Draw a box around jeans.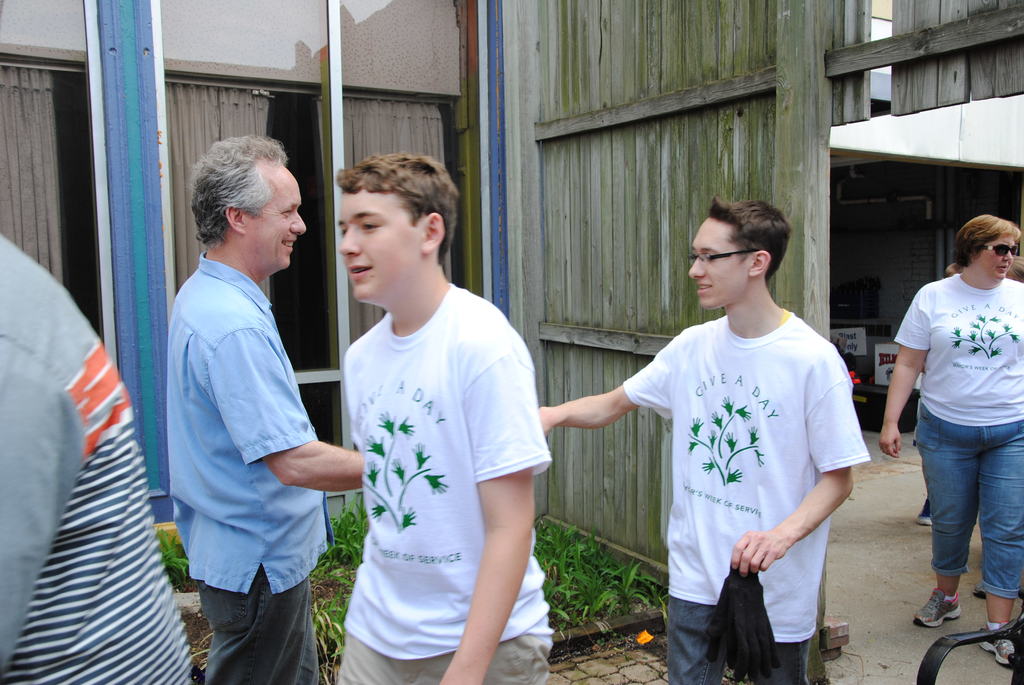
x1=918 y1=402 x2=1023 y2=599.
